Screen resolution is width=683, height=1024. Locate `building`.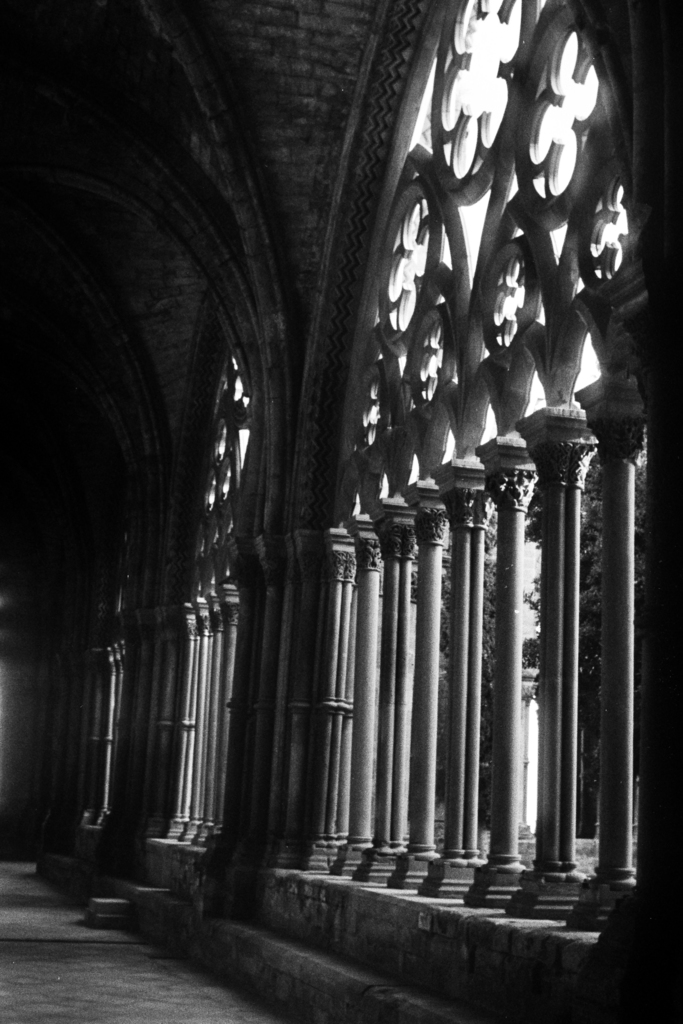
0:0:682:1022.
